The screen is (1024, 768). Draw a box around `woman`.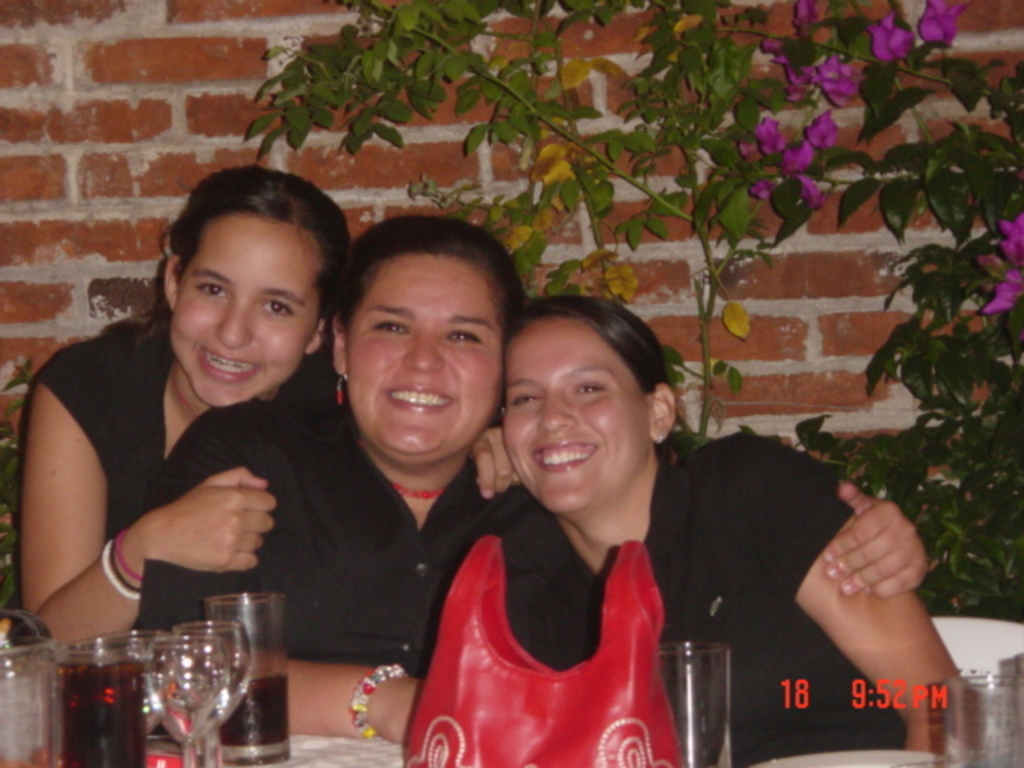
<region>139, 211, 930, 754</region>.
